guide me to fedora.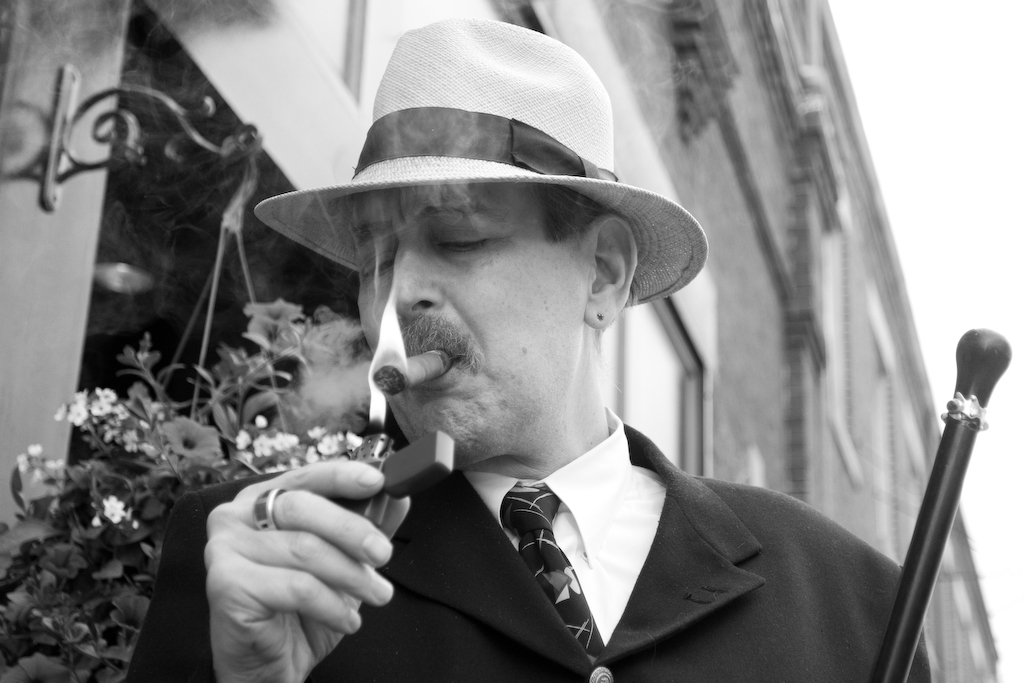
Guidance: select_region(257, 16, 706, 309).
